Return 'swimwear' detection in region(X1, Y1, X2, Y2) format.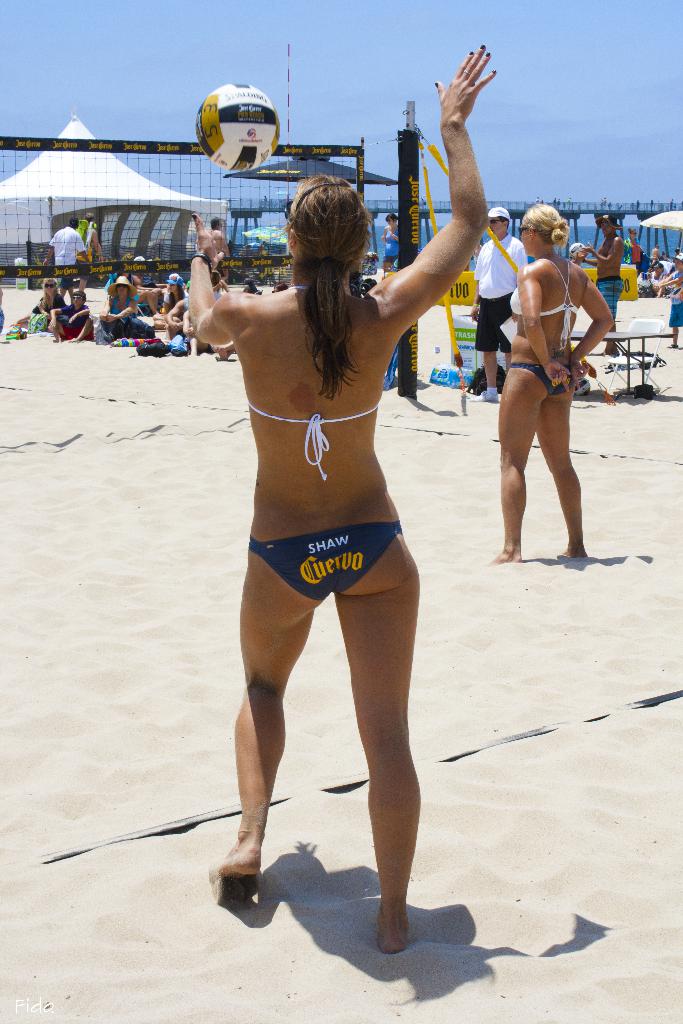
region(502, 364, 578, 400).
